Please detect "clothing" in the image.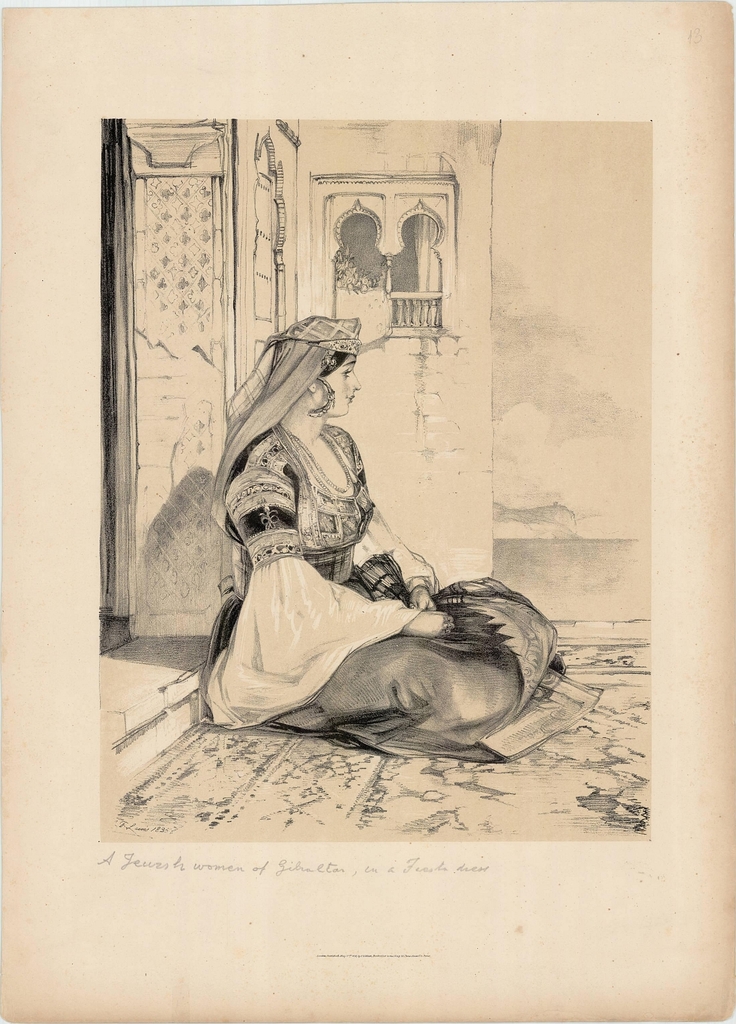
region(190, 382, 528, 740).
